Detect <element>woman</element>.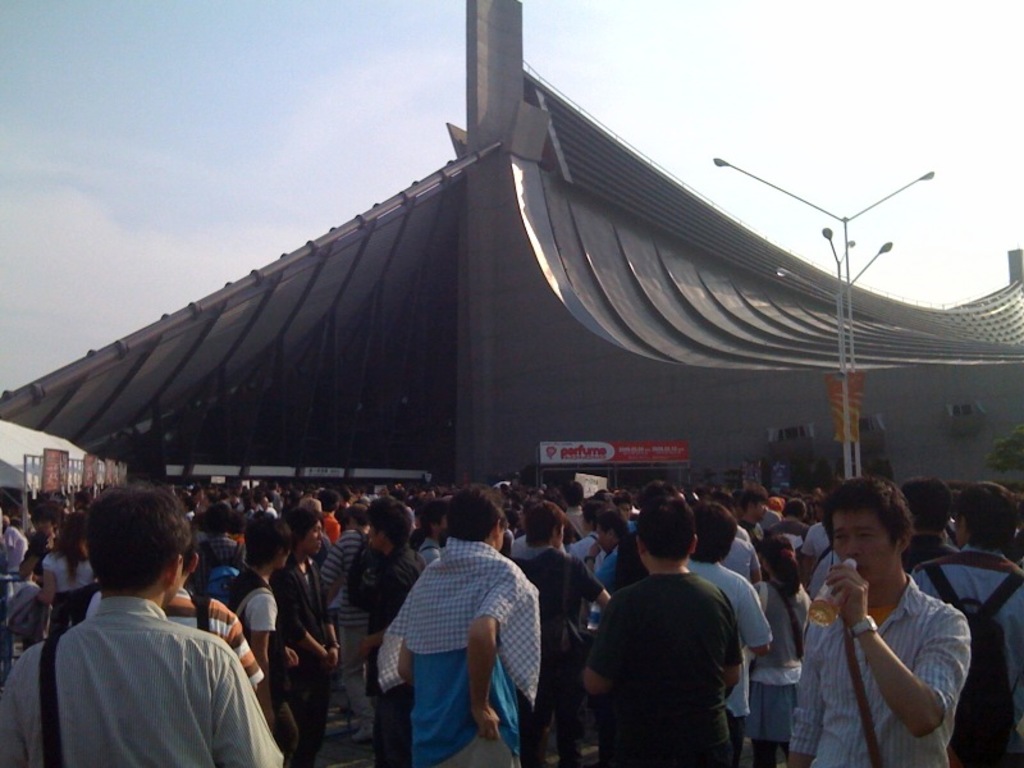
Detected at <region>746, 534, 812, 767</region>.
